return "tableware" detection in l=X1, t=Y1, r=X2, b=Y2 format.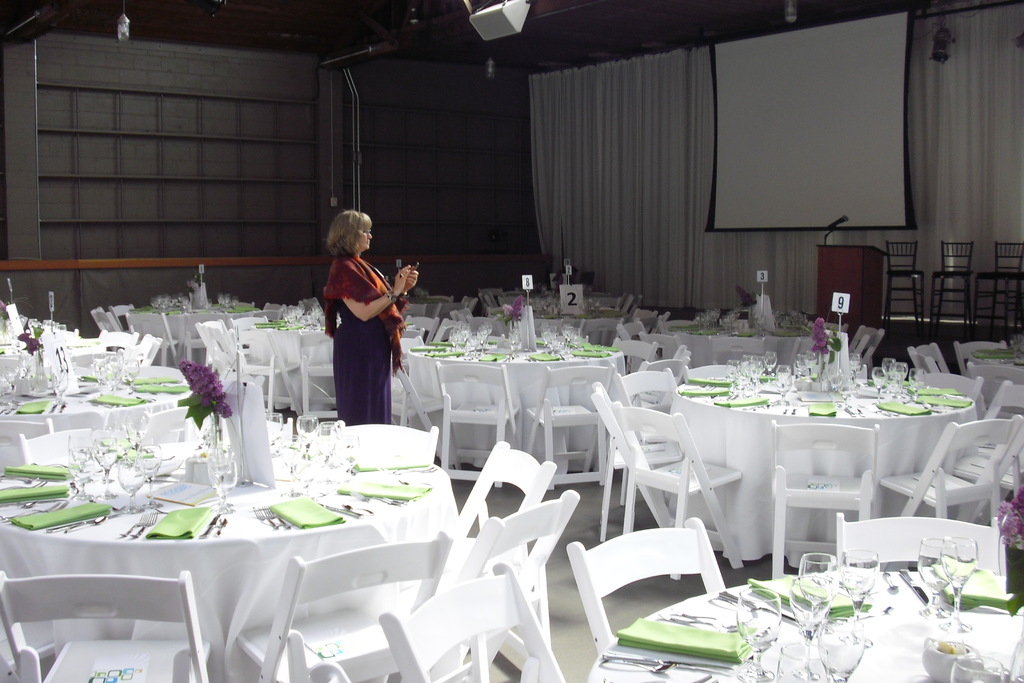
l=135, t=444, r=164, b=509.
